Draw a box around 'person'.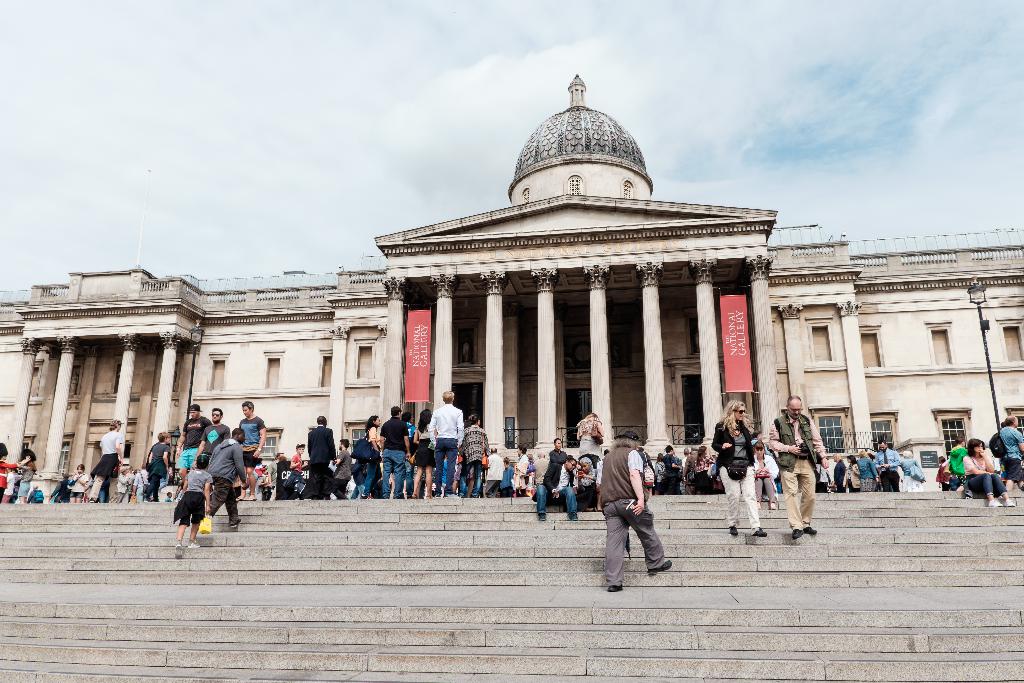
900 448 925 492.
